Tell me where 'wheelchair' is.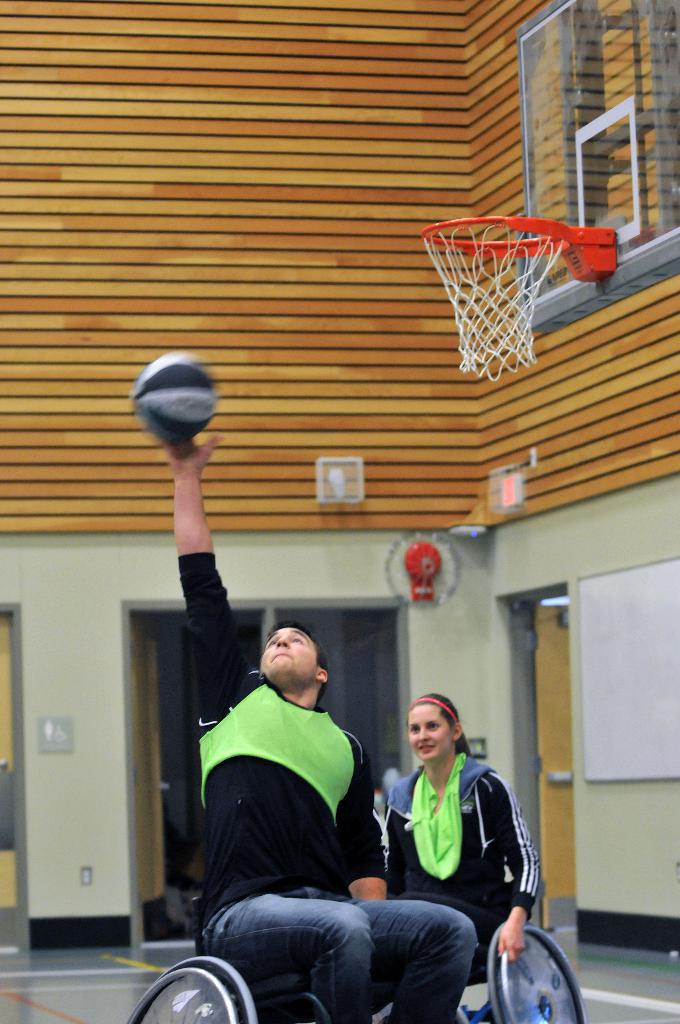
'wheelchair' is at <bbox>130, 897, 468, 1023</bbox>.
